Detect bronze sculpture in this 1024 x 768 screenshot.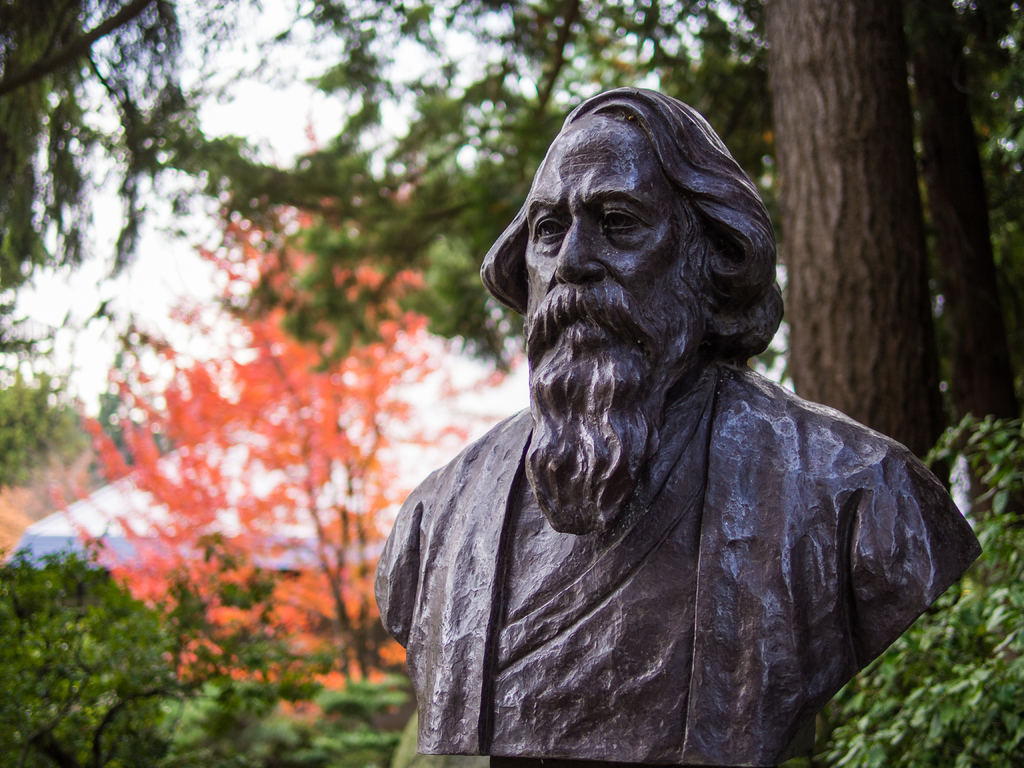
Detection: [left=382, top=110, right=966, bottom=748].
